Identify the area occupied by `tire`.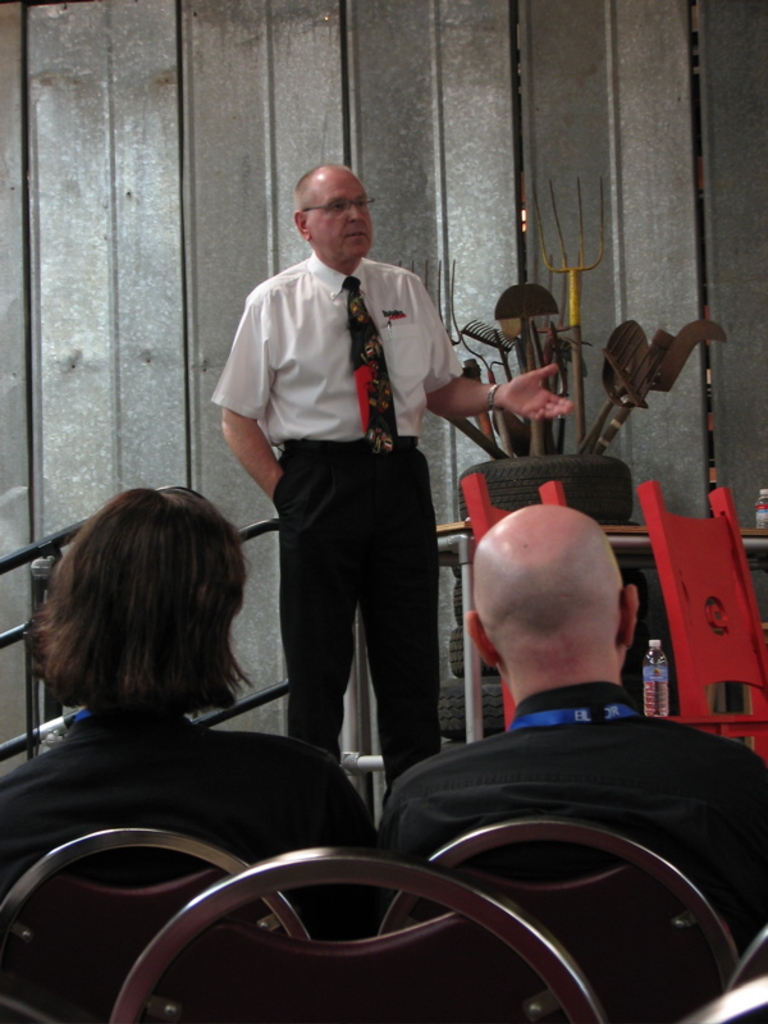
Area: Rect(462, 452, 637, 521).
